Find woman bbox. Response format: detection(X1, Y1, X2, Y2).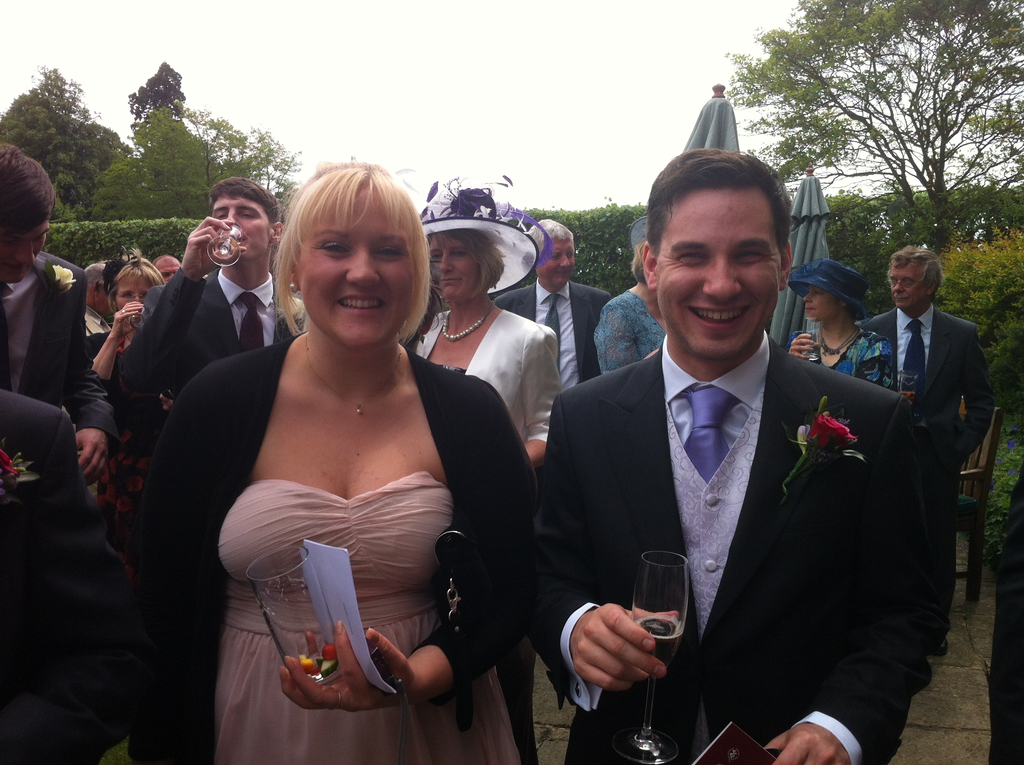
detection(82, 245, 163, 547).
